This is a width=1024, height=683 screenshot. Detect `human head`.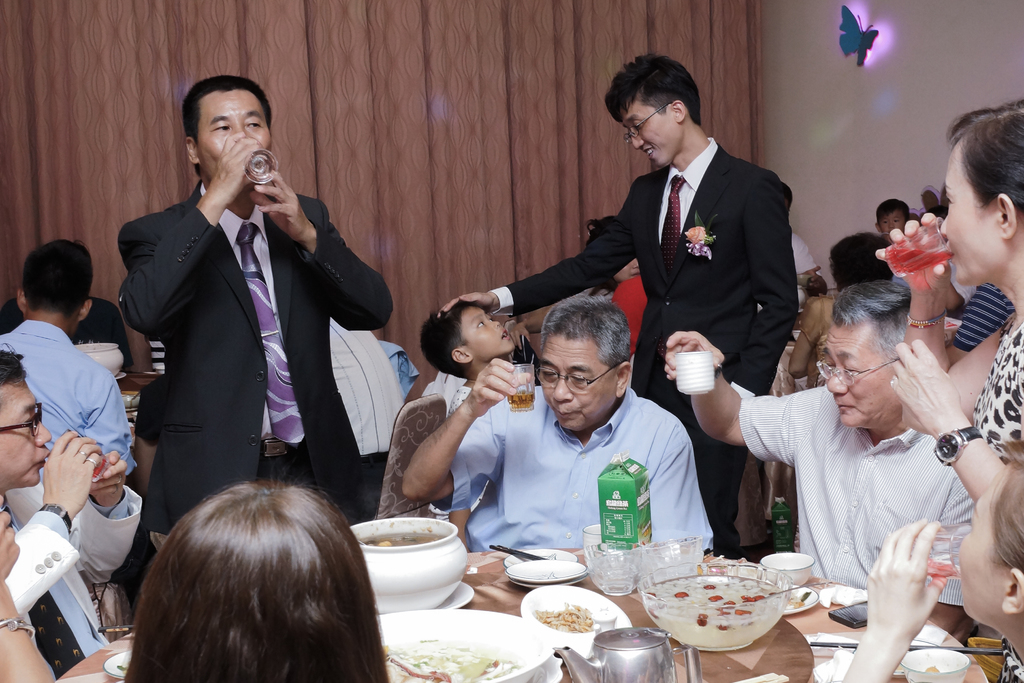
599/53/699/168.
